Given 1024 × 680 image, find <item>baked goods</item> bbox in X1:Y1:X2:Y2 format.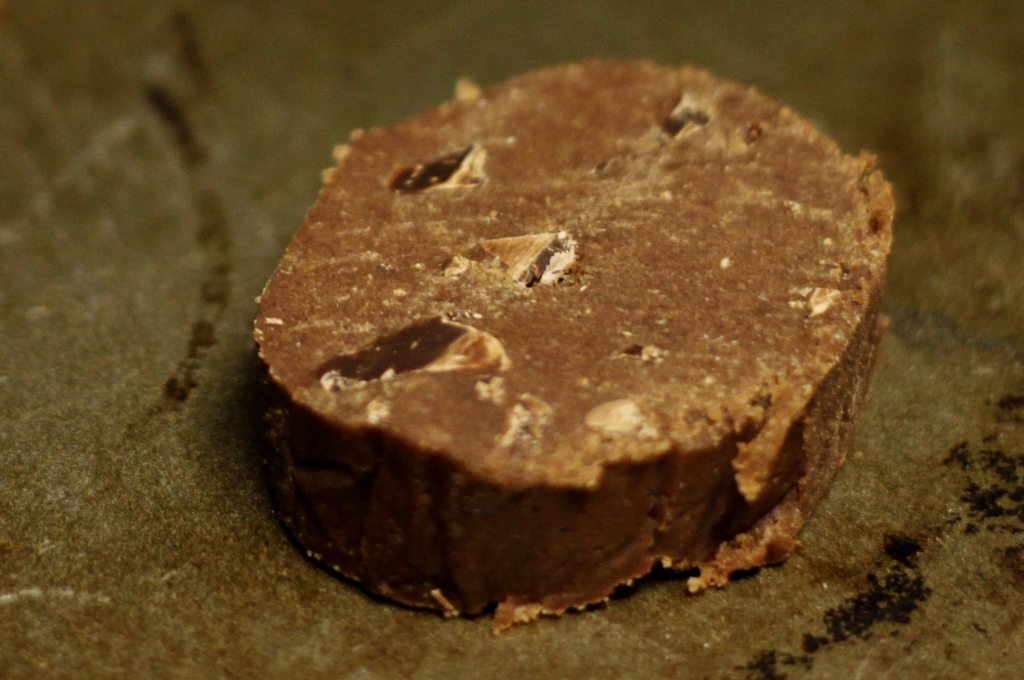
262:48:902:631.
